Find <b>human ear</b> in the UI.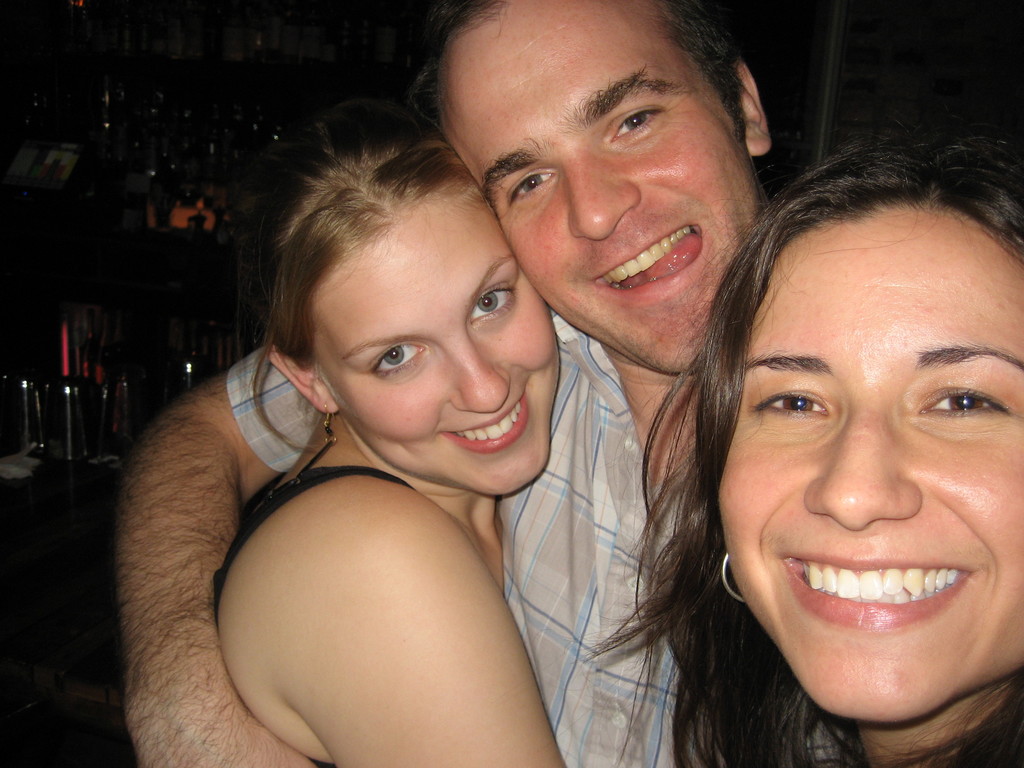
UI element at crop(737, 56, 774, 157).
